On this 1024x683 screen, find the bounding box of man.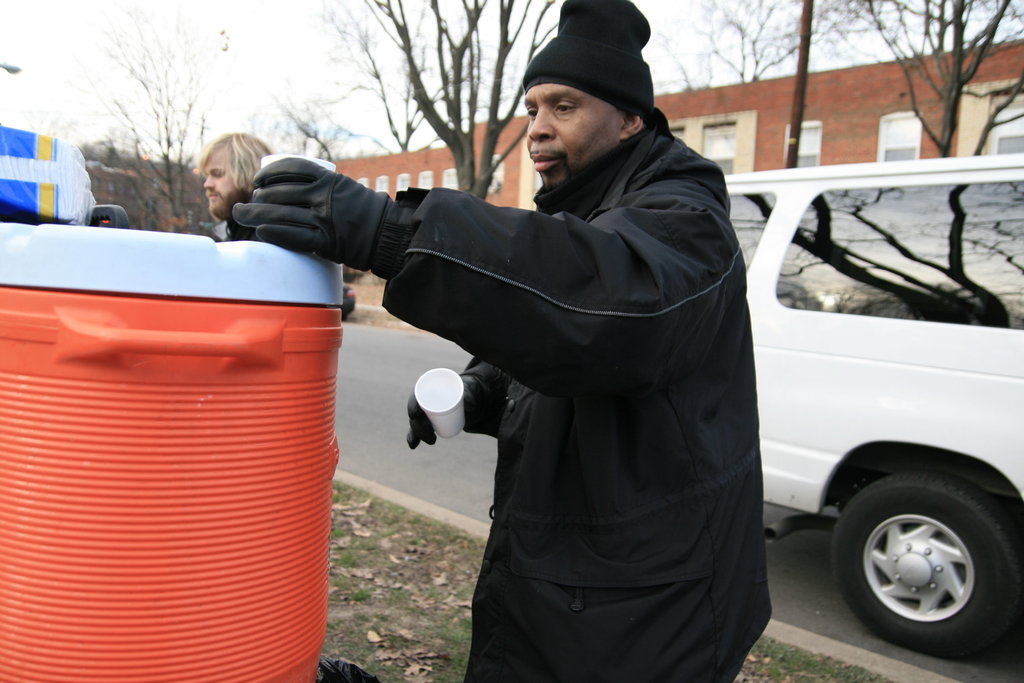
Bounding box: select_region(226, 0, 779, 682).
